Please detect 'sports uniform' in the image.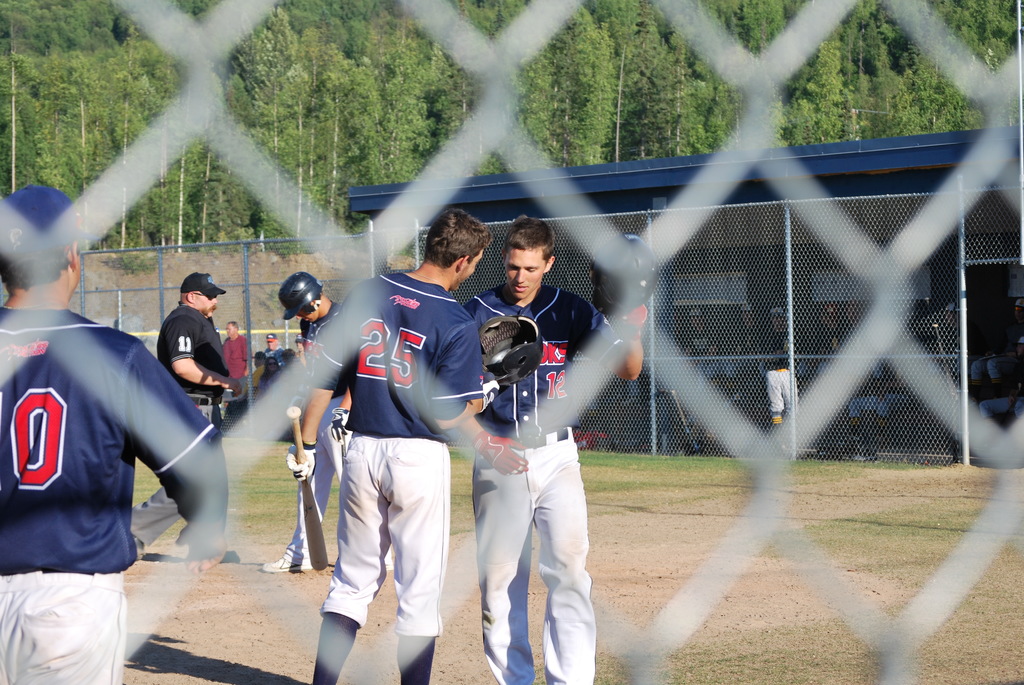
l=1, t=184, r=230, b=684.
